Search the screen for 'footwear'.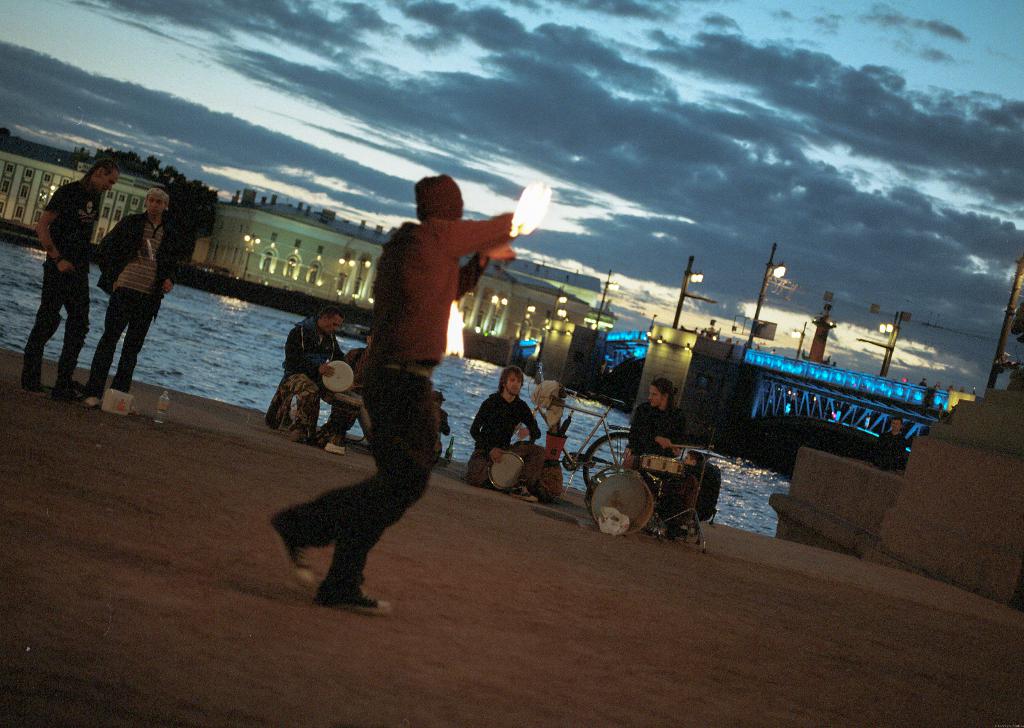
Found at 19/375/45/400.
